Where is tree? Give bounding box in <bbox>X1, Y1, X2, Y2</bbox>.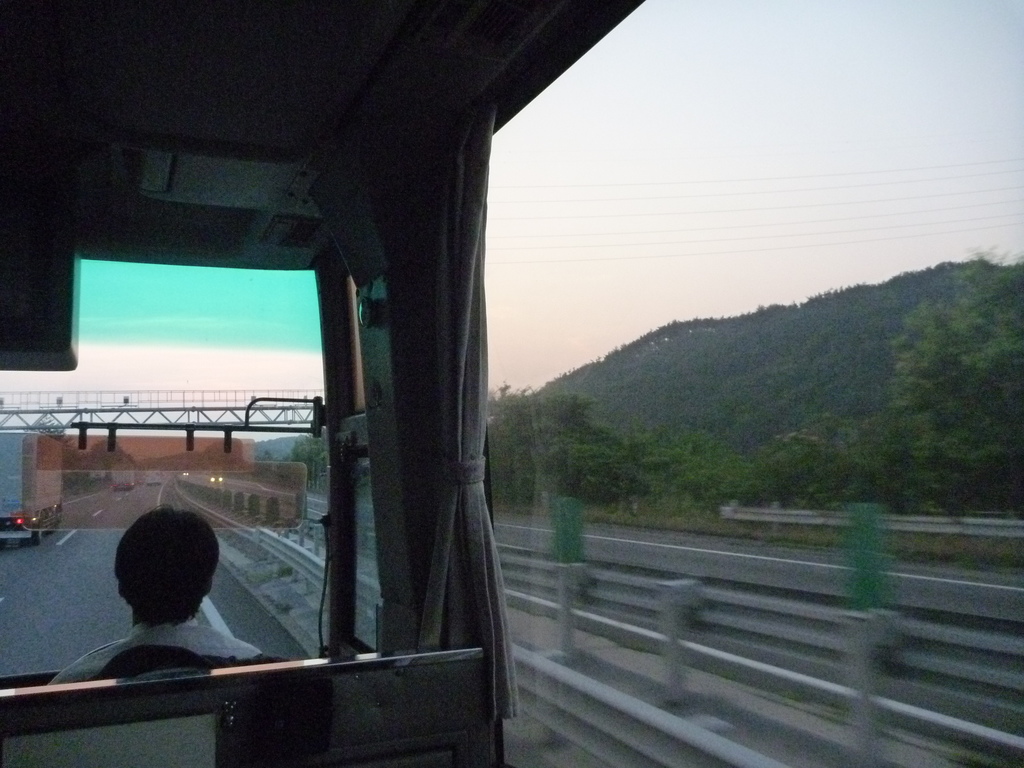
<bbox>624, 430, 760, 518</bbox>.
